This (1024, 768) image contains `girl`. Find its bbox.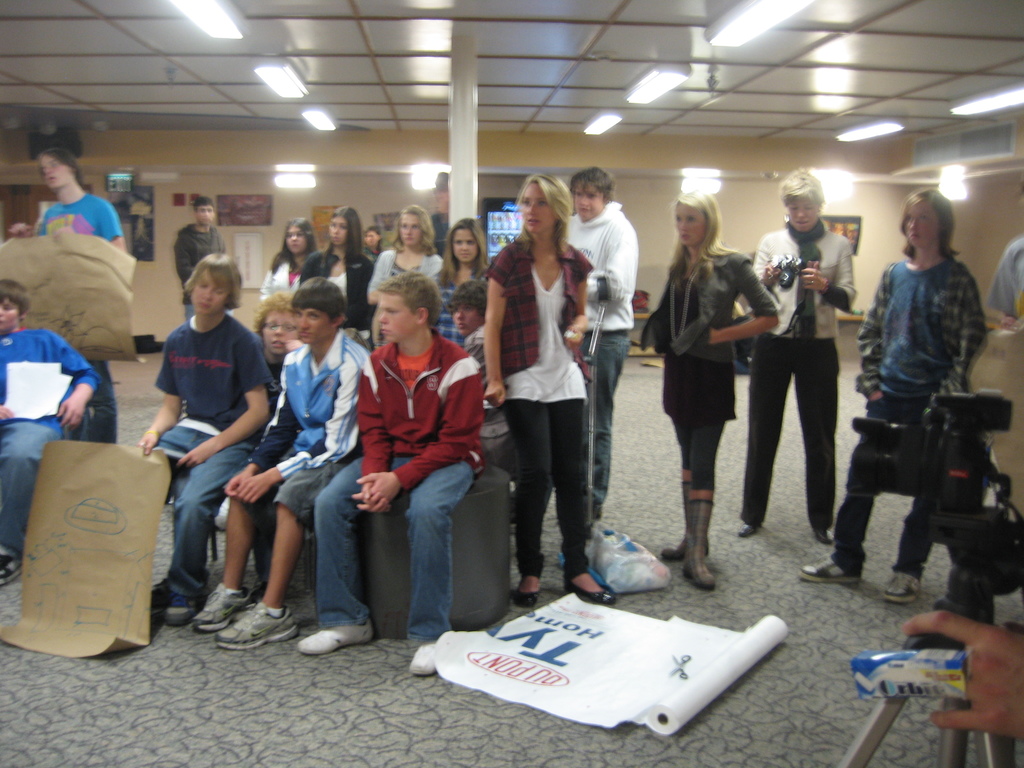
<region>483, 173, 618, 607</region>.
